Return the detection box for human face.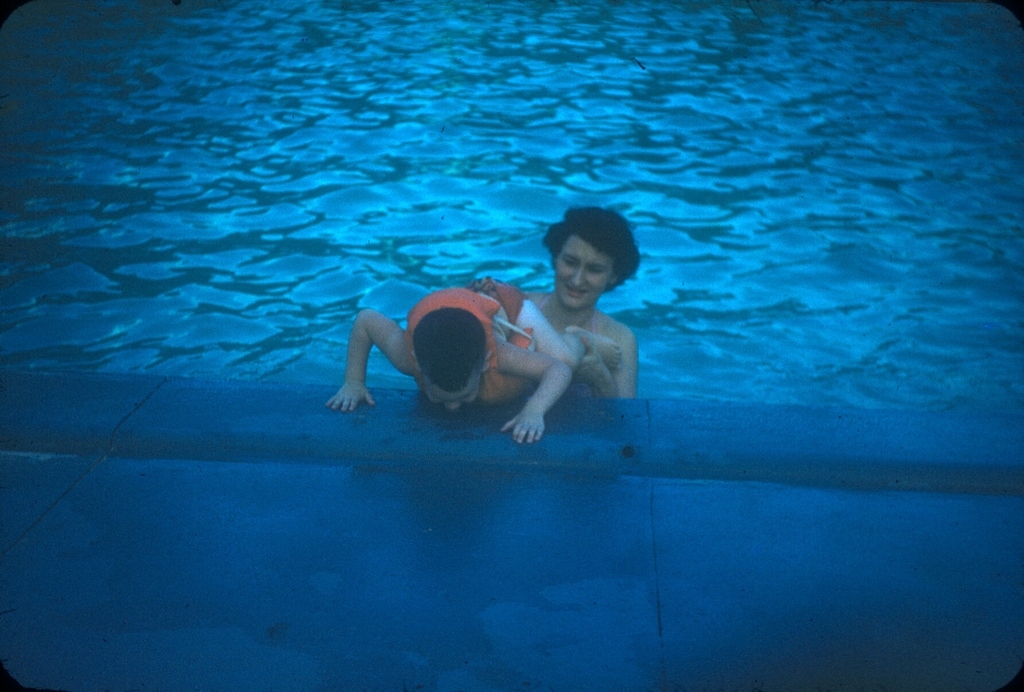
bbox=(556, 237, 612, 309).
